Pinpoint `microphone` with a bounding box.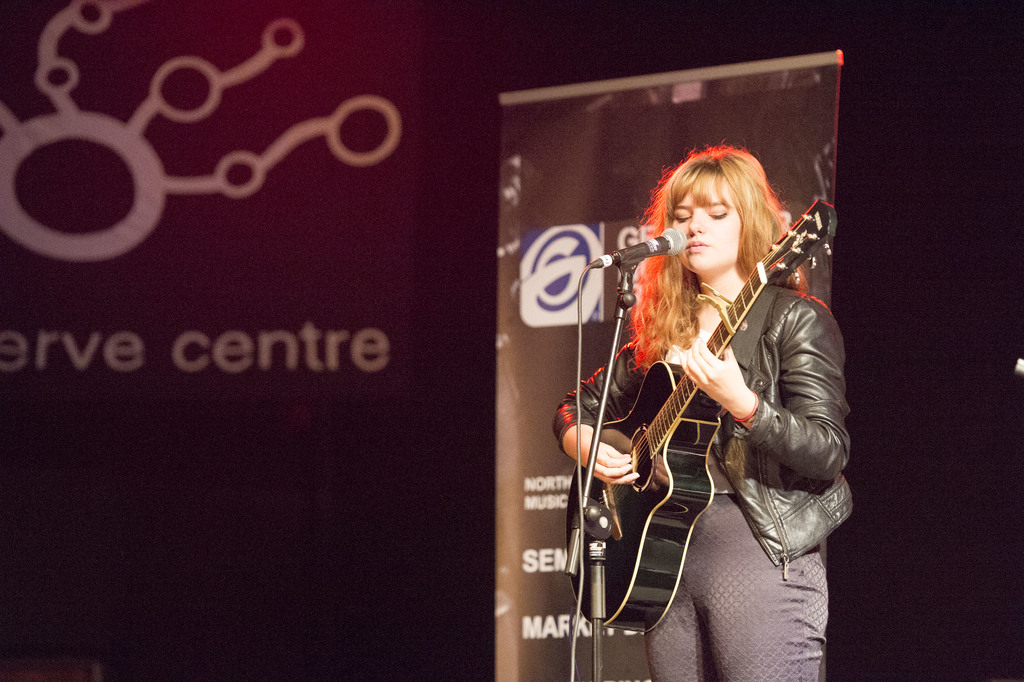
l=614, t=225, r=689, b=264.
